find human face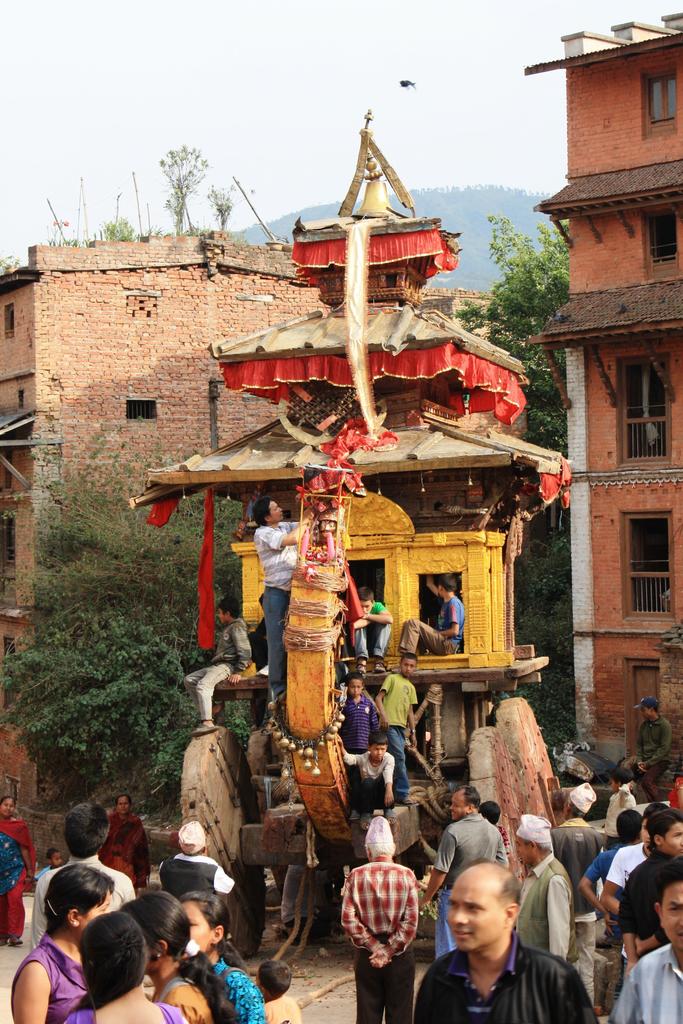
[371, 744, 387, 760]
